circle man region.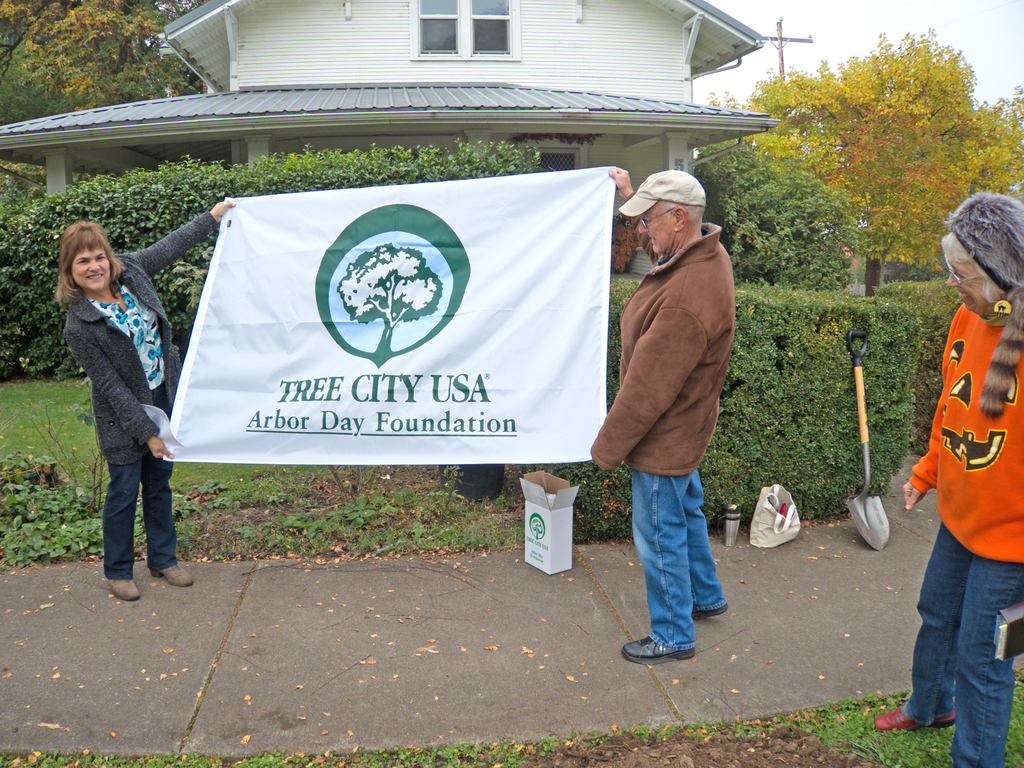
Region: <region>602, 168, 746, 659</region>.
